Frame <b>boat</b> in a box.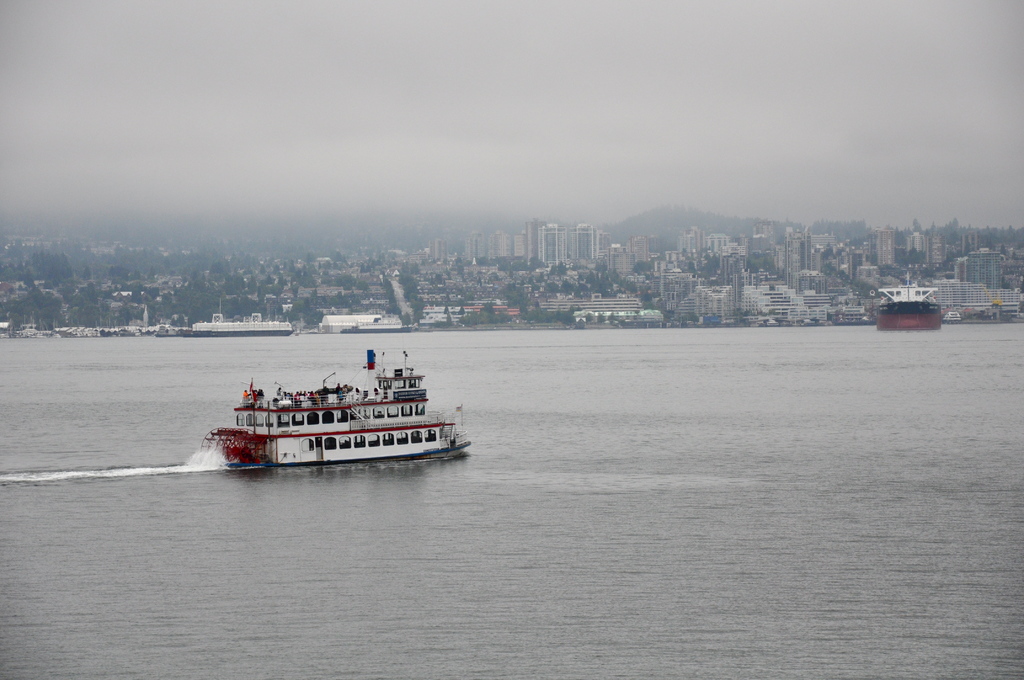
177:346:479:478.
